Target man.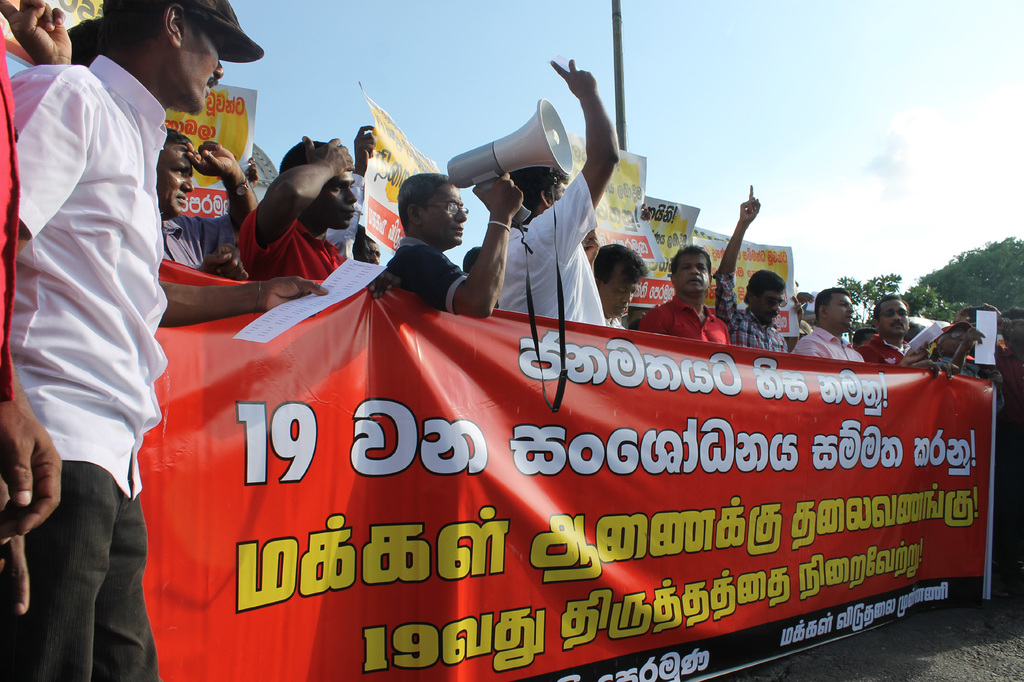
Target region: [596, 240, 647, 326].
